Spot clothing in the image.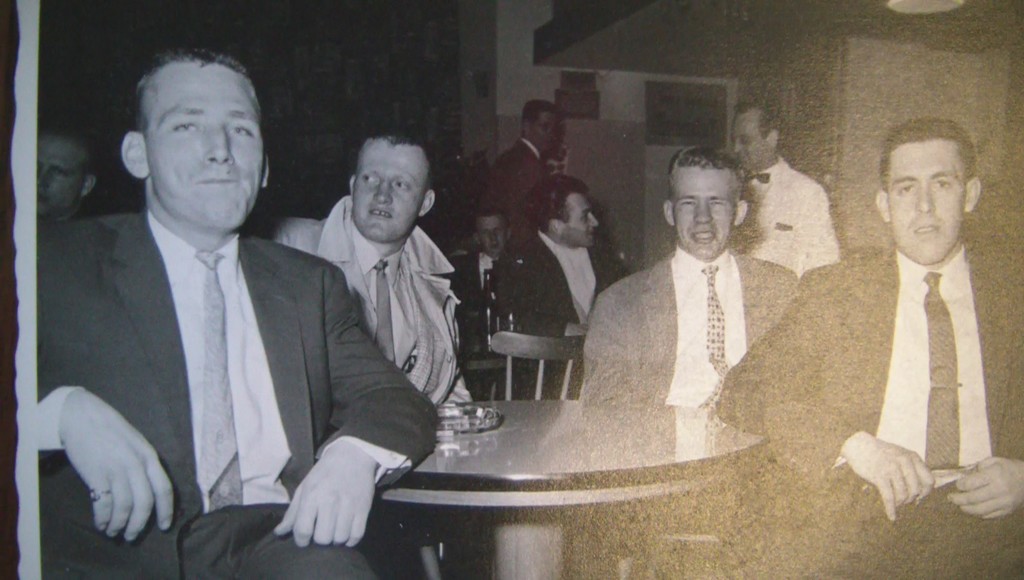
clothing found at 472 127 547 240.
